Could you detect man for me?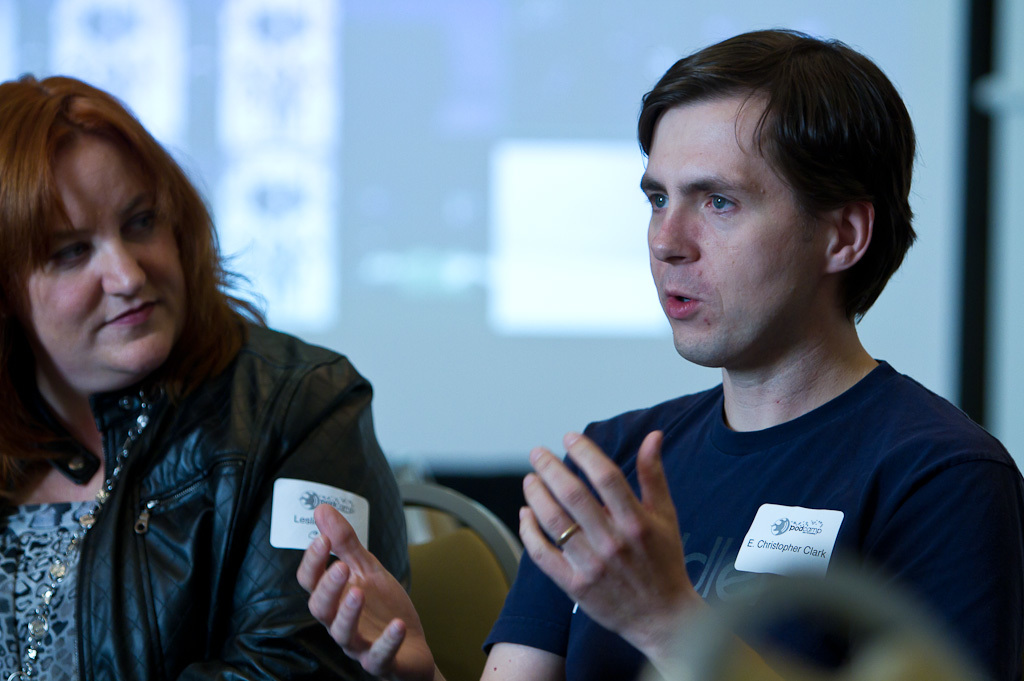
Detection result: left=290, top=16, right=1023, bottom=680.
